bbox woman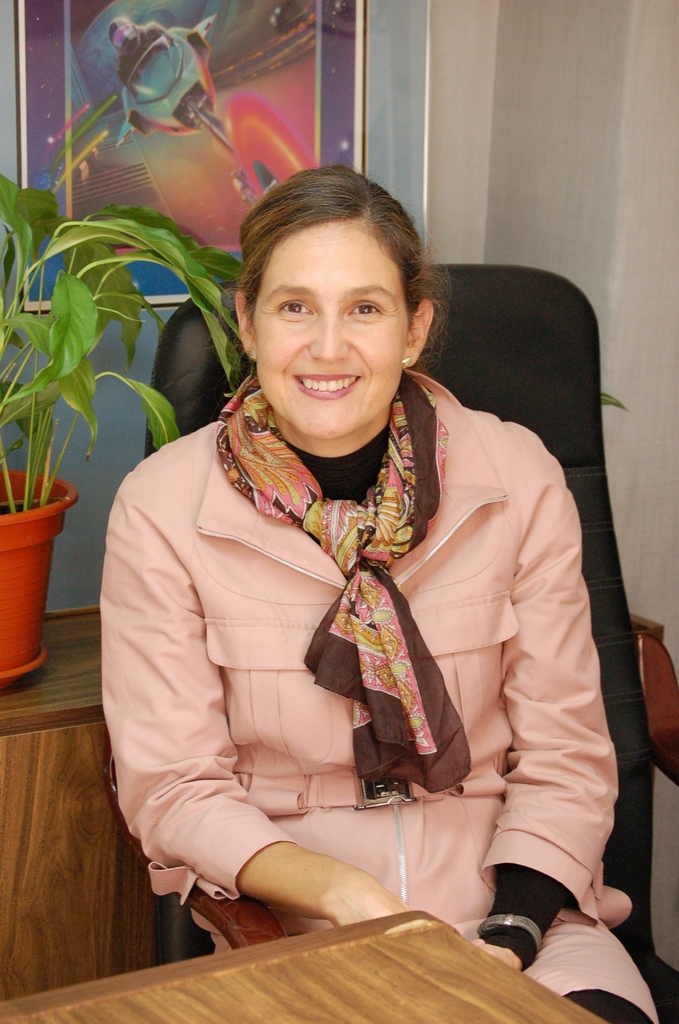
BBox(77, 107, 674, 1009)
